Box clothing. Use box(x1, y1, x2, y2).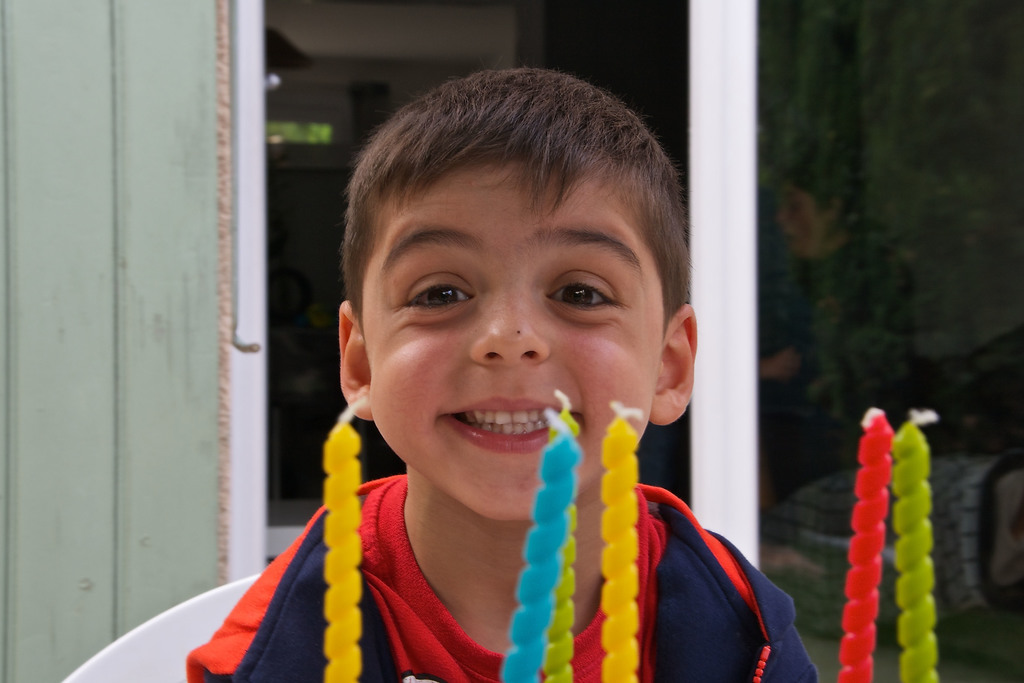
box(199, 375, 756, 680).
